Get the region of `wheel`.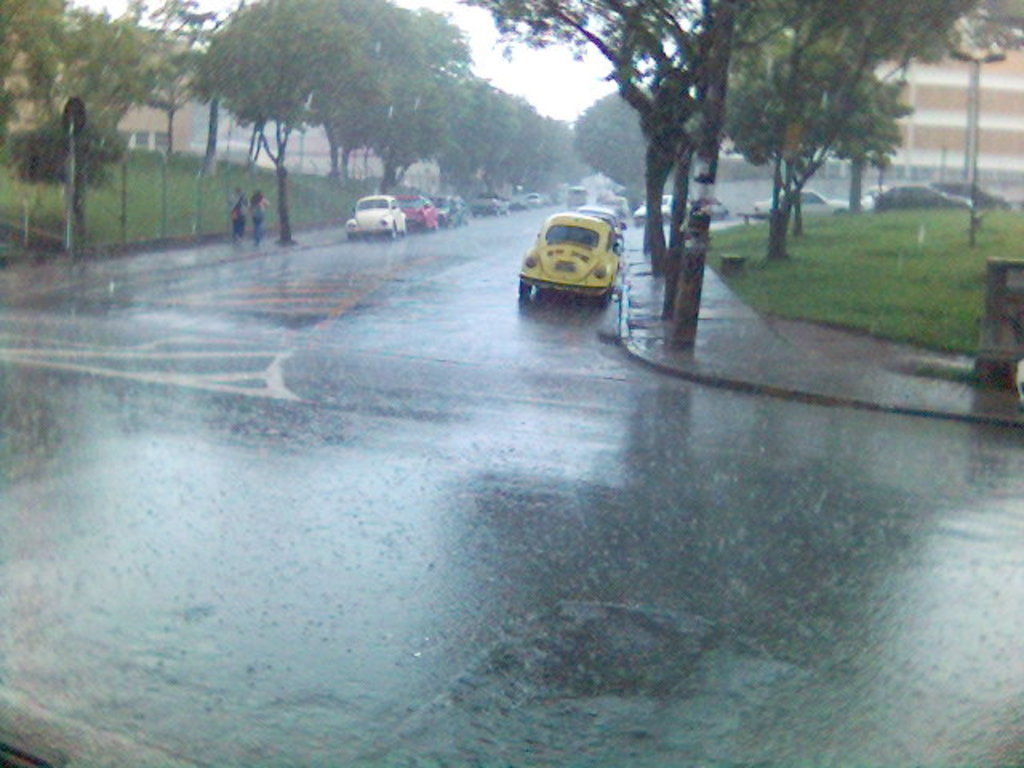
Rect(597, 296, 618, 306).
